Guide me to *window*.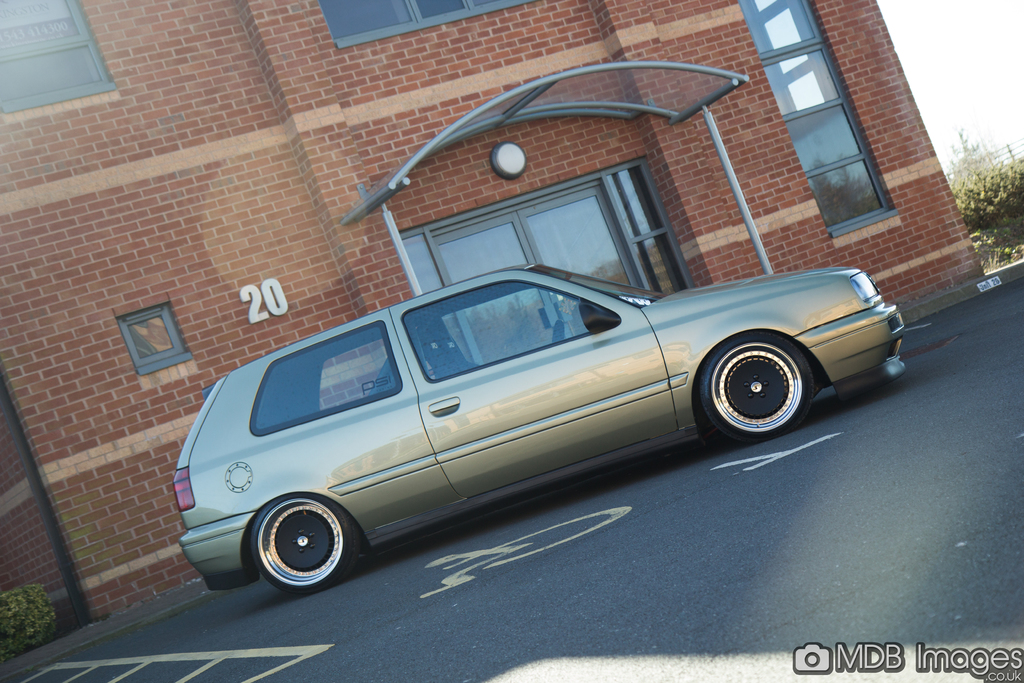
Guidance: BBox(319, 0, 539, 51).
